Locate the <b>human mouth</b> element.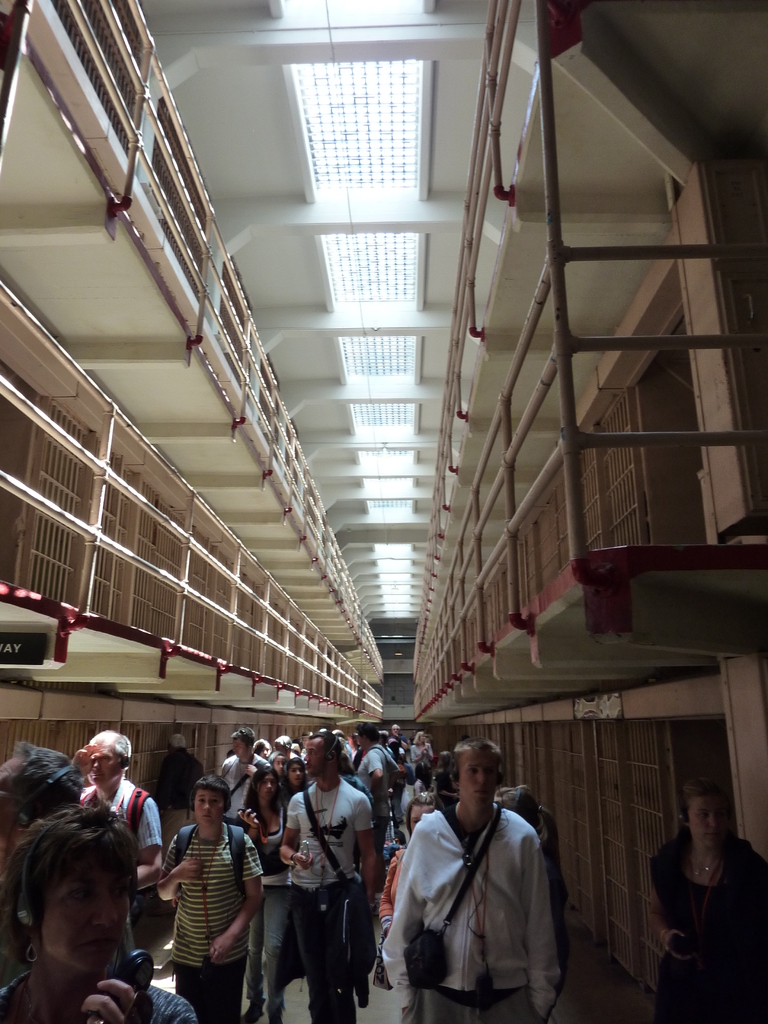
Element bbox: region(704, 830, 724, 841).
